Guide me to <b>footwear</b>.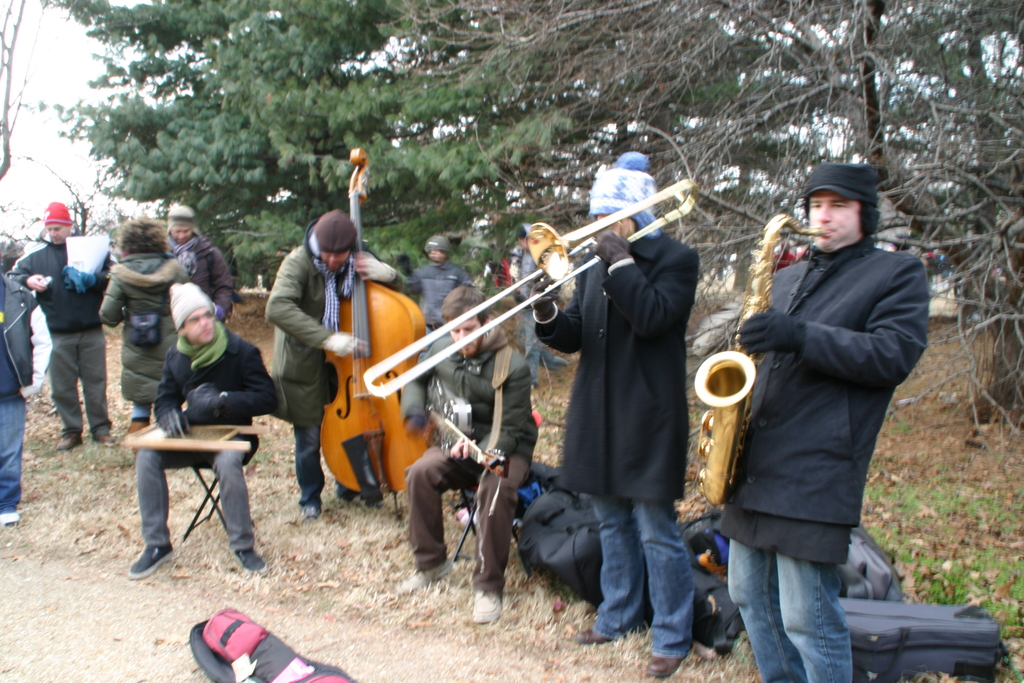
Guidance: pyautogui.locateOnScreen(1, 504, 22, 522).
